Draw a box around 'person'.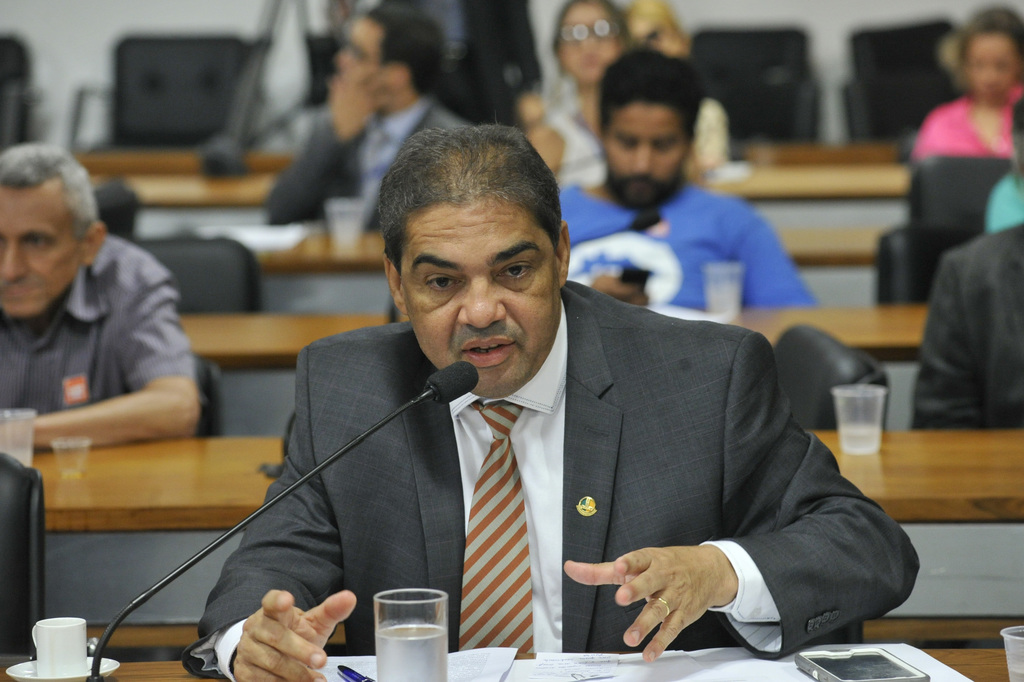
[left=181, top=118, right=920, bottom=681].
